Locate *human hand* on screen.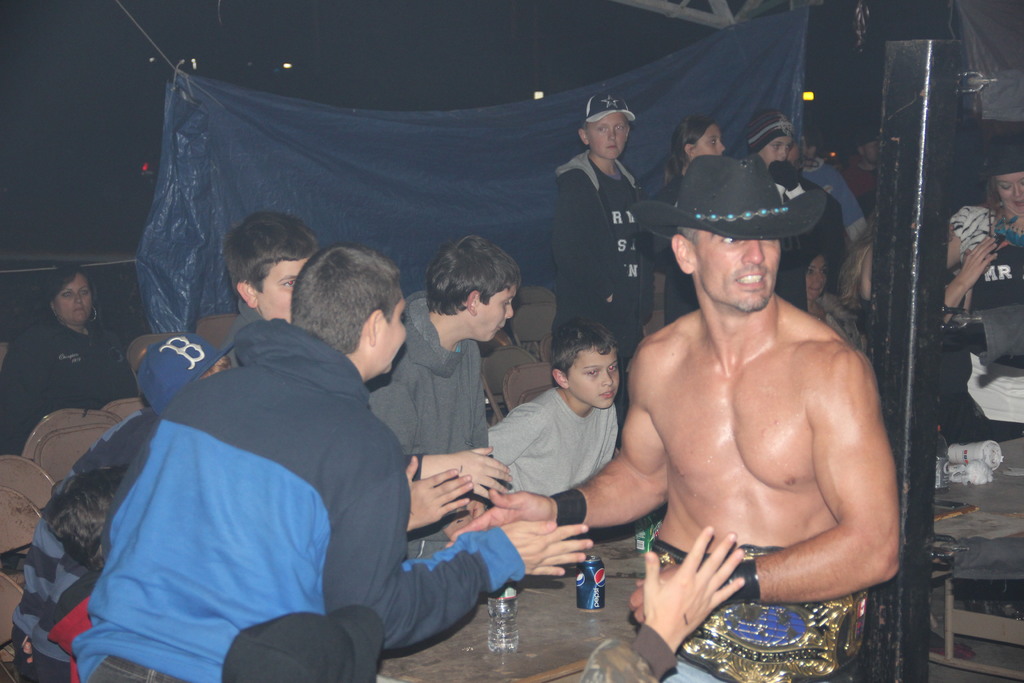
On screen at (403, 453, 474, 529).
